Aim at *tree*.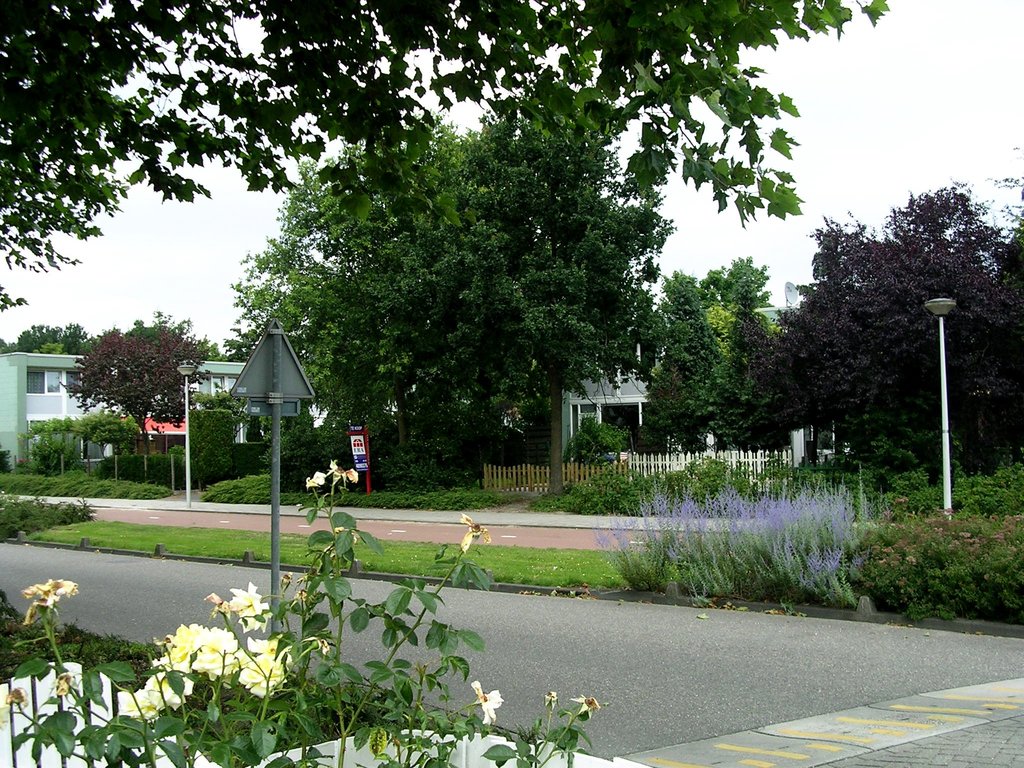
Aimed at left=225, top=107, right=650, bottom=485.
